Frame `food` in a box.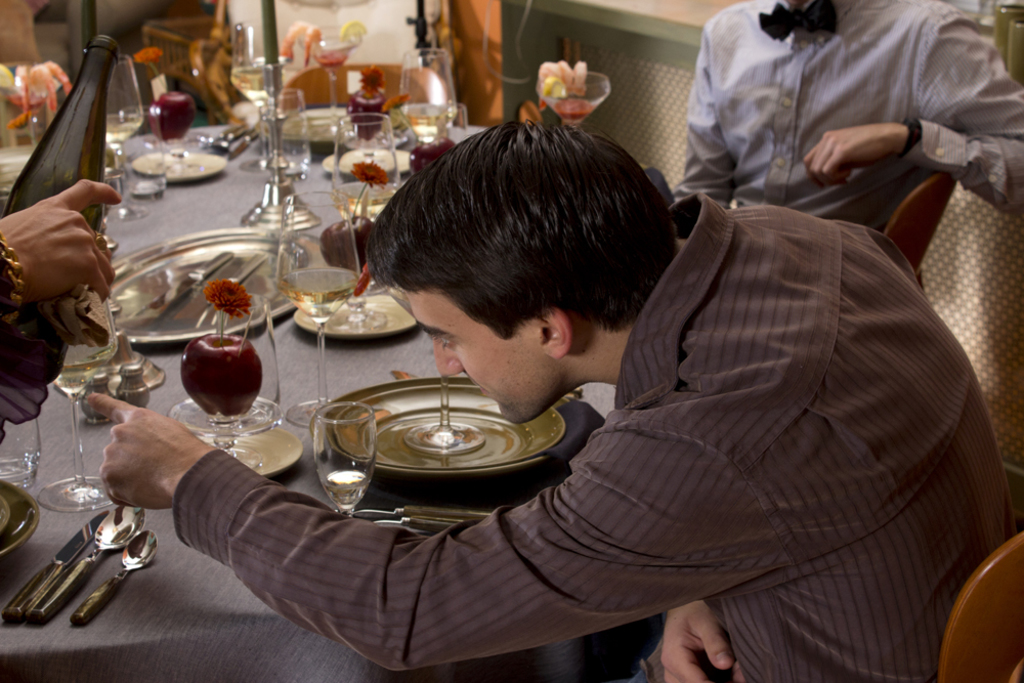
x1=345 y1=86 x2=389 y2=143.
